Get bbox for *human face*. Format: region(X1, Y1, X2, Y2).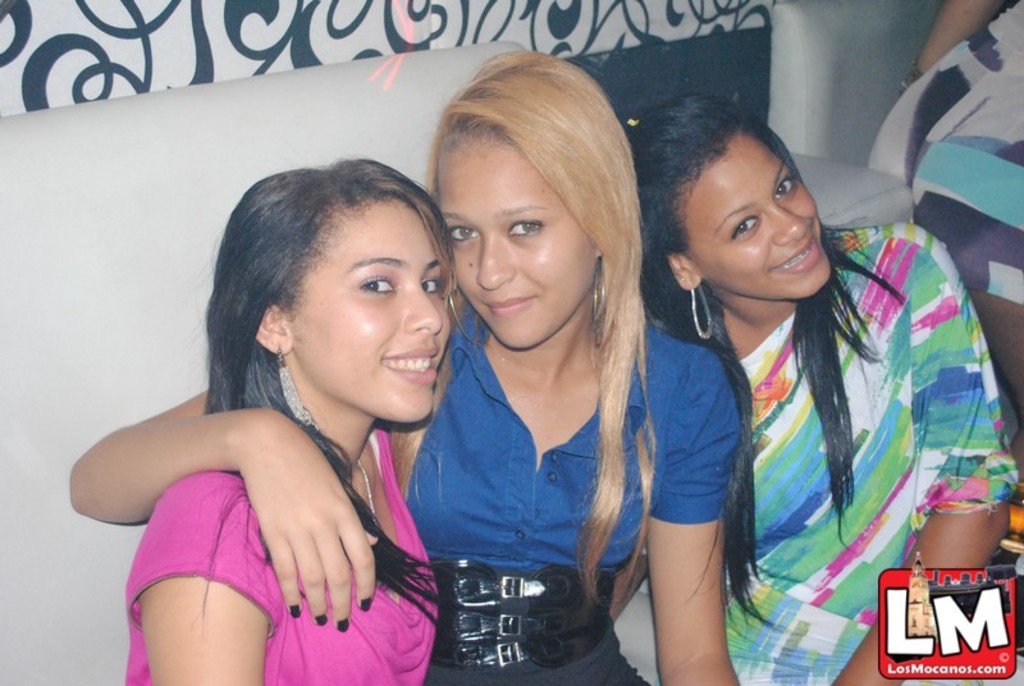
region(278, 189, 449, 431).
